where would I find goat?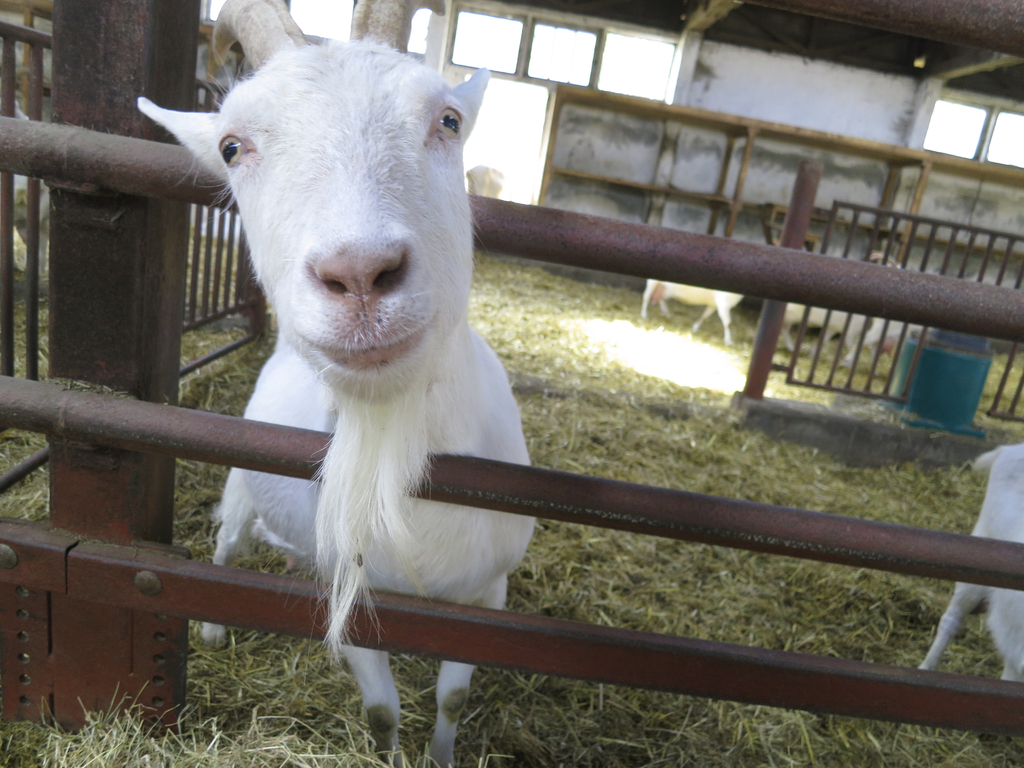
At (left=132, top=0, right=532, bottom=766).
